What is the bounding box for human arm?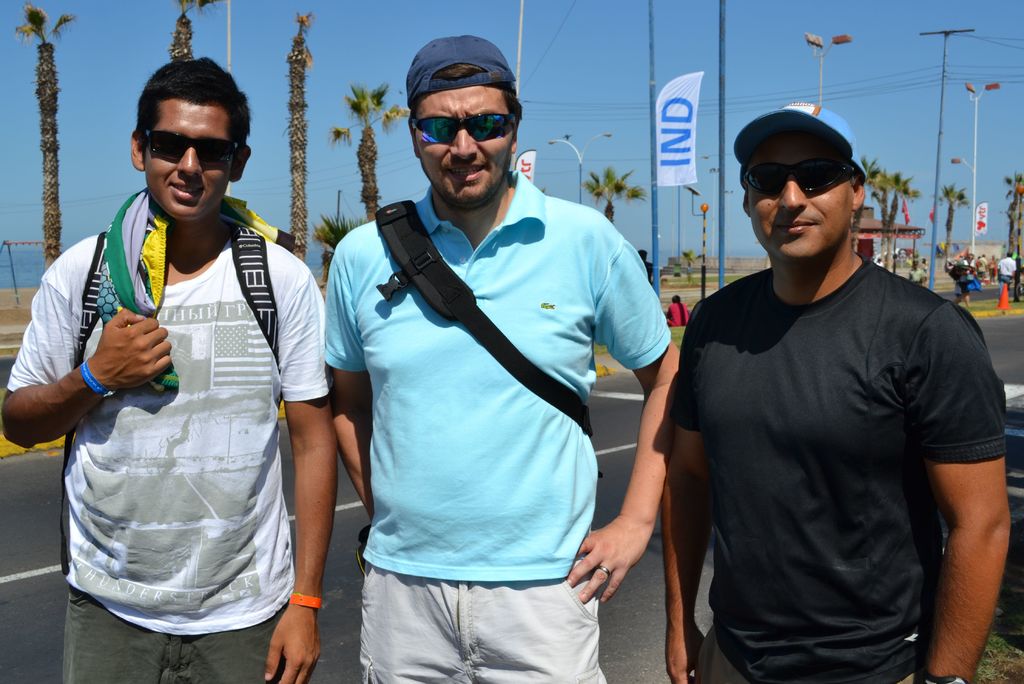
Rect(664, 298, 715, 683).
